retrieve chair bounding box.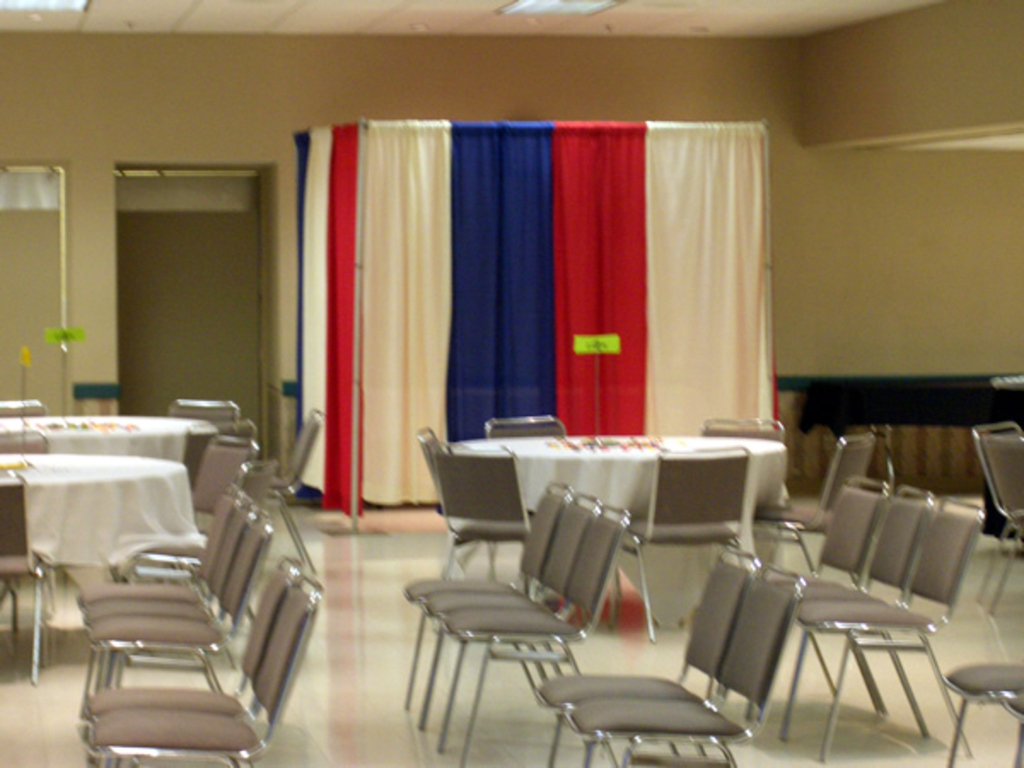
Bounding box: [x1=0, y1=398, x2=55, y2=418].
